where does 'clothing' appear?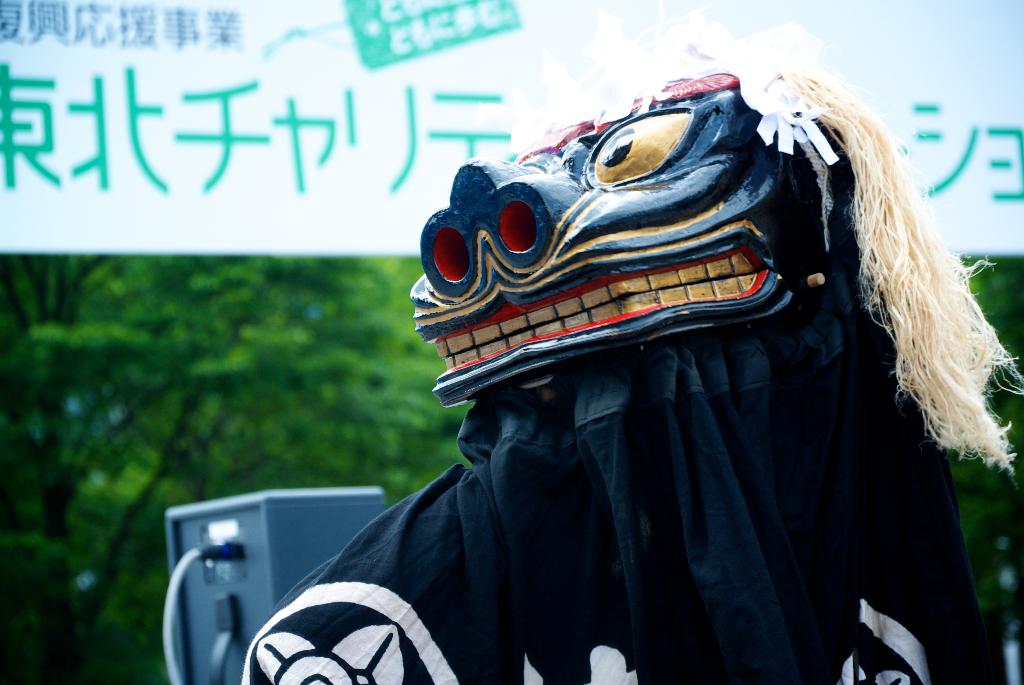
Appears at (246,275,1002,684).
